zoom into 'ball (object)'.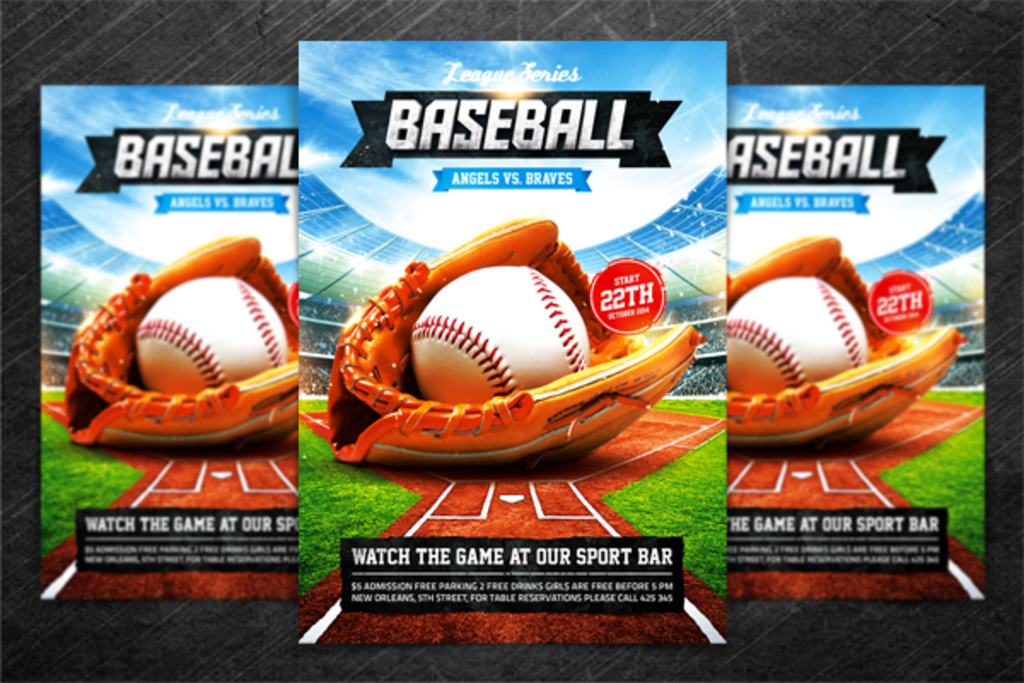
Zoom target: crop(727, 278, 865, 391).
